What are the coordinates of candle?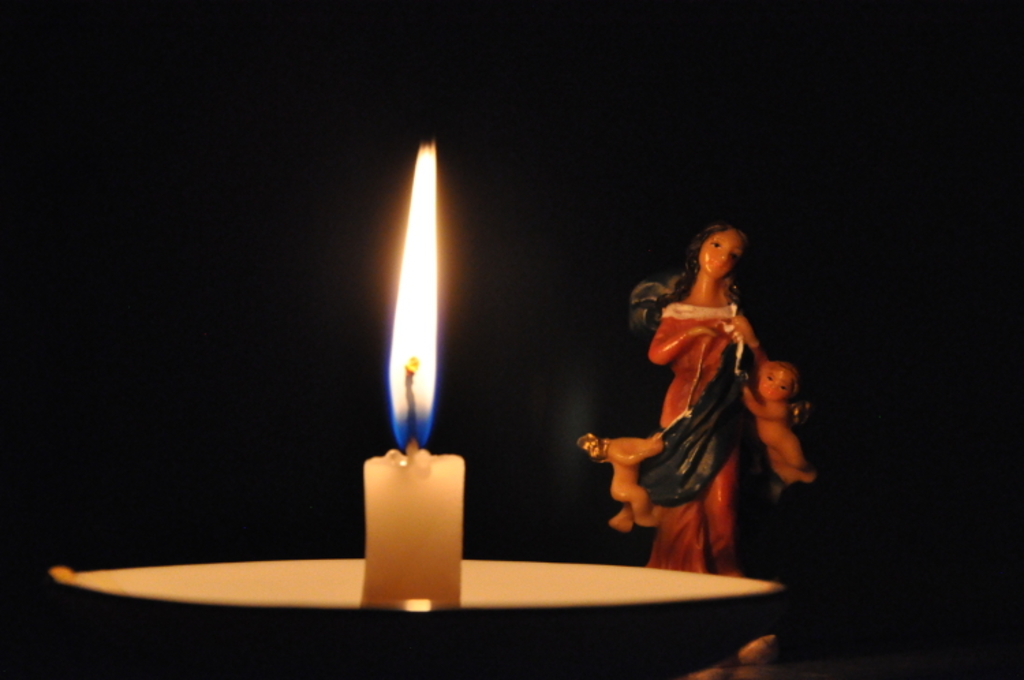
<box>363,142,461,609</box>.
